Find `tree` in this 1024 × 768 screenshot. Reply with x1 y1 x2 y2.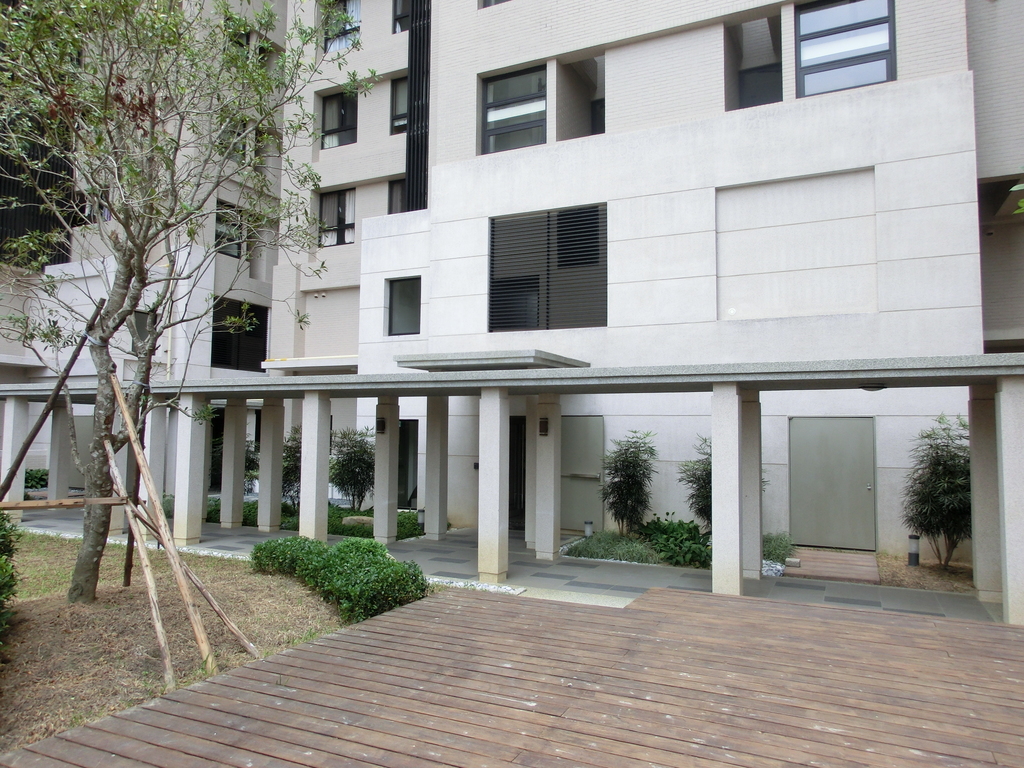
324 419 376 514.
